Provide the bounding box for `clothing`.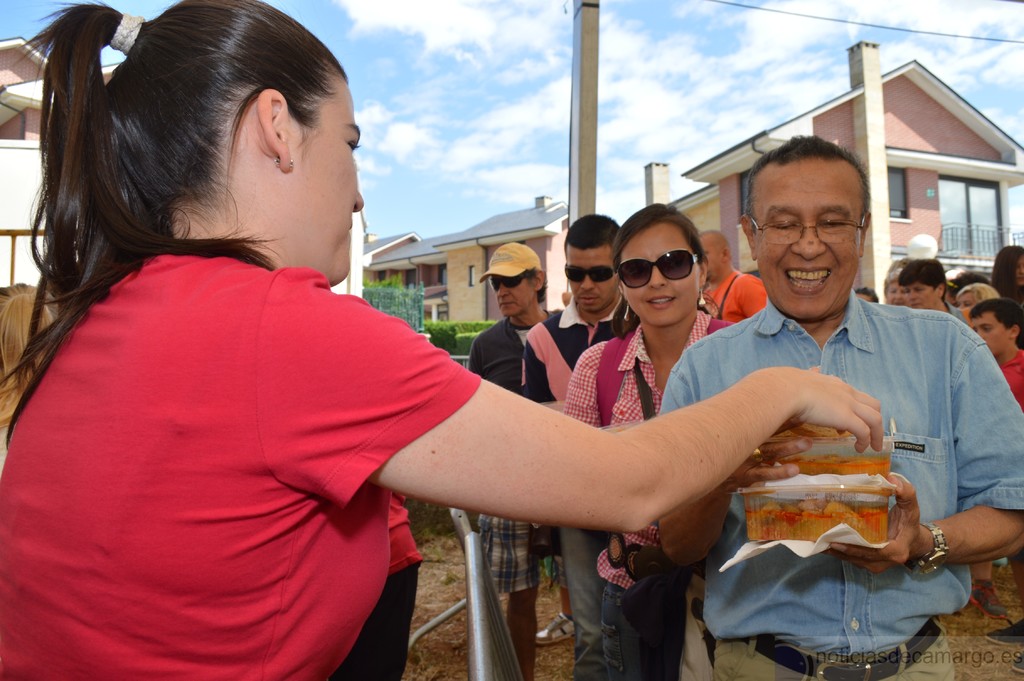
(x1=525, y1=299, x2=627, y2=413).
